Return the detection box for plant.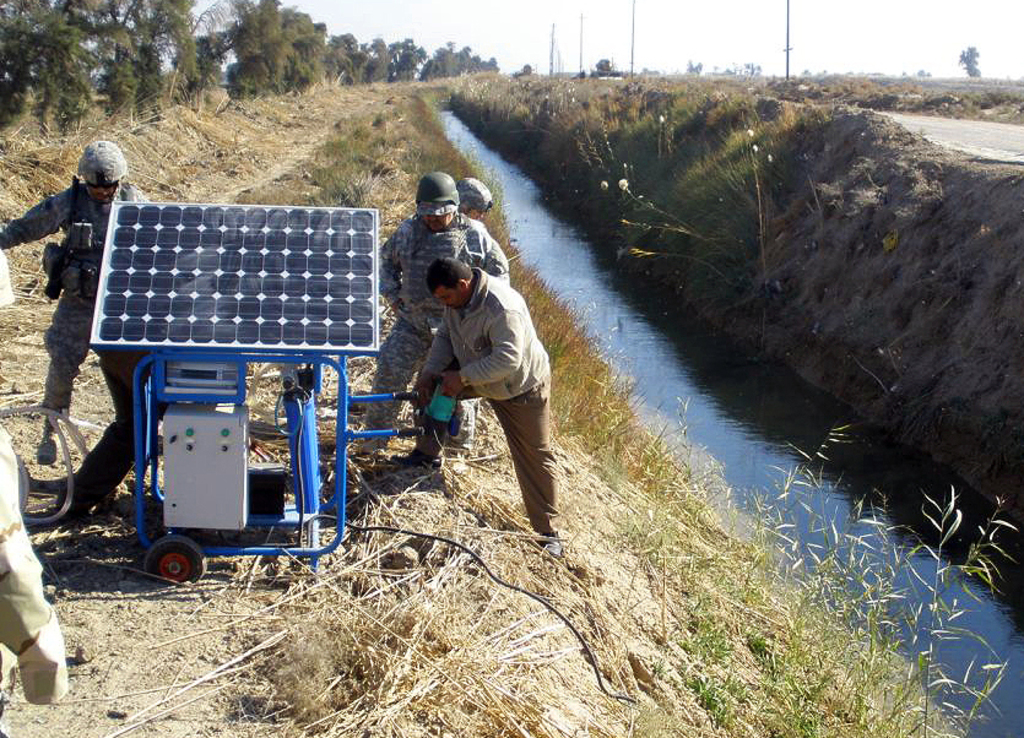
locate(885, 308, 911, 332).
